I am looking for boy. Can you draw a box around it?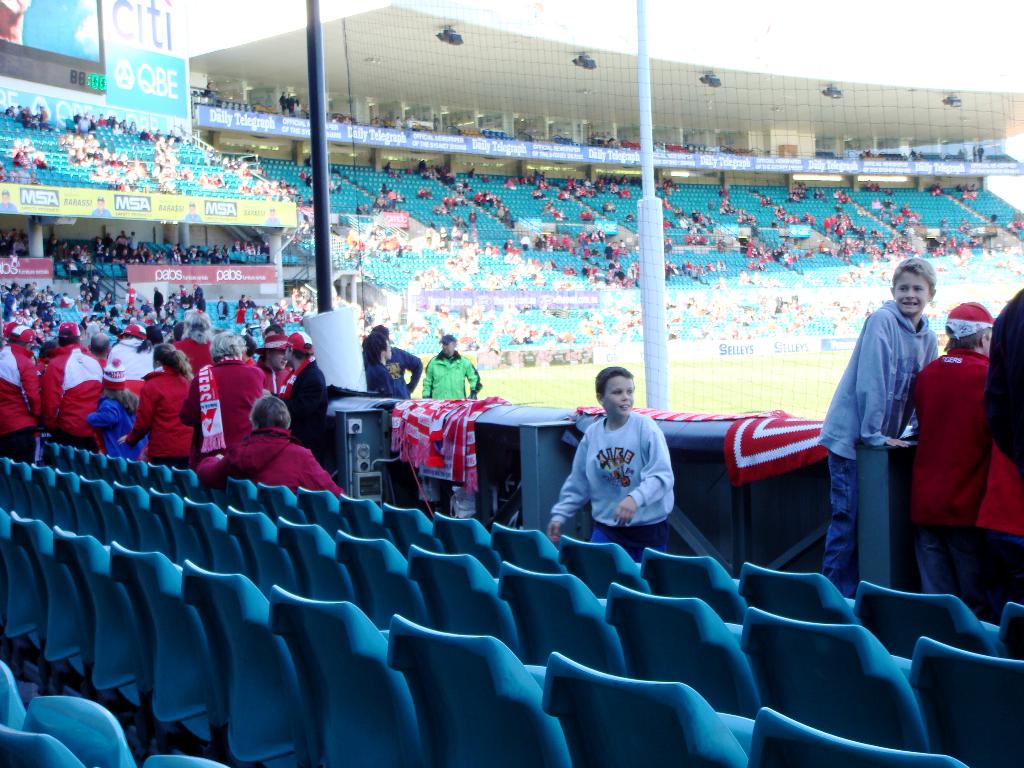
Sure, the bounding box is 818:257:939:599.
